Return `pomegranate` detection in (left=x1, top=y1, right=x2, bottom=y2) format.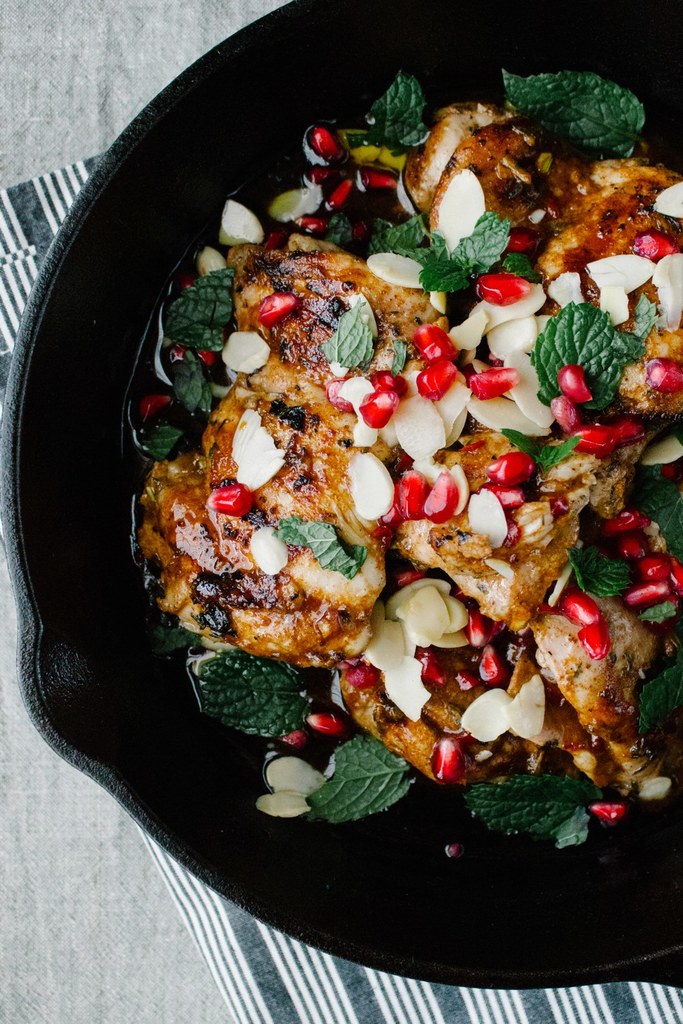
(left=357, top=393, right=395, bottom=433).
